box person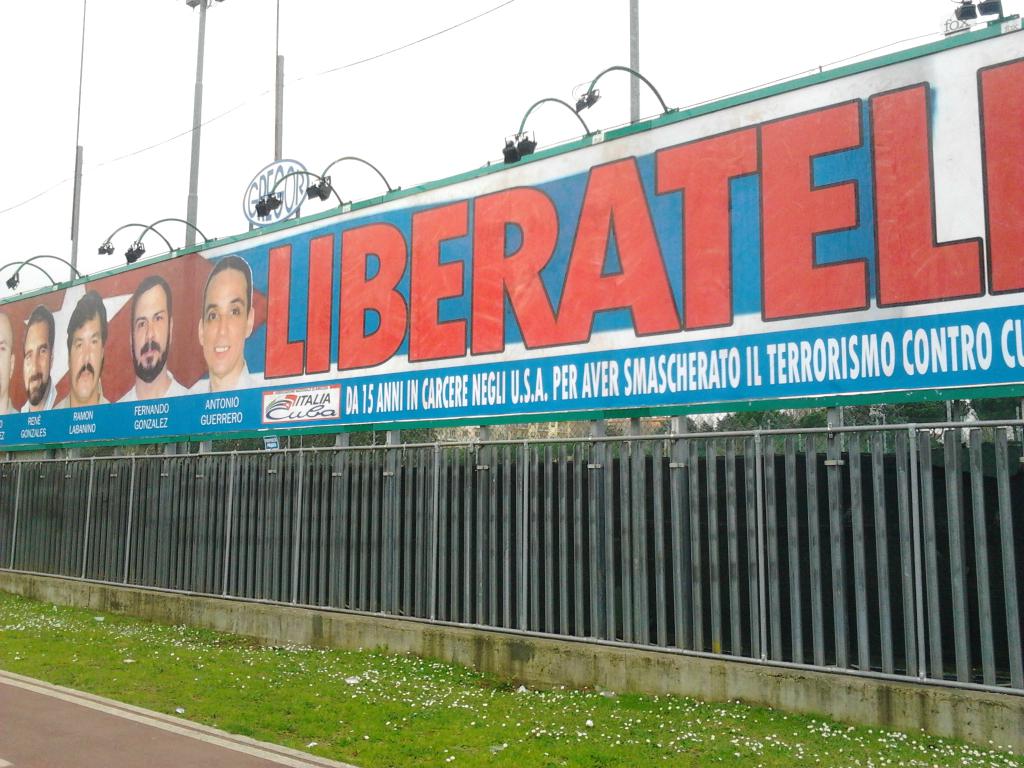
{"left": 175, "top": 259, "right": 246, "bottom": 398}
